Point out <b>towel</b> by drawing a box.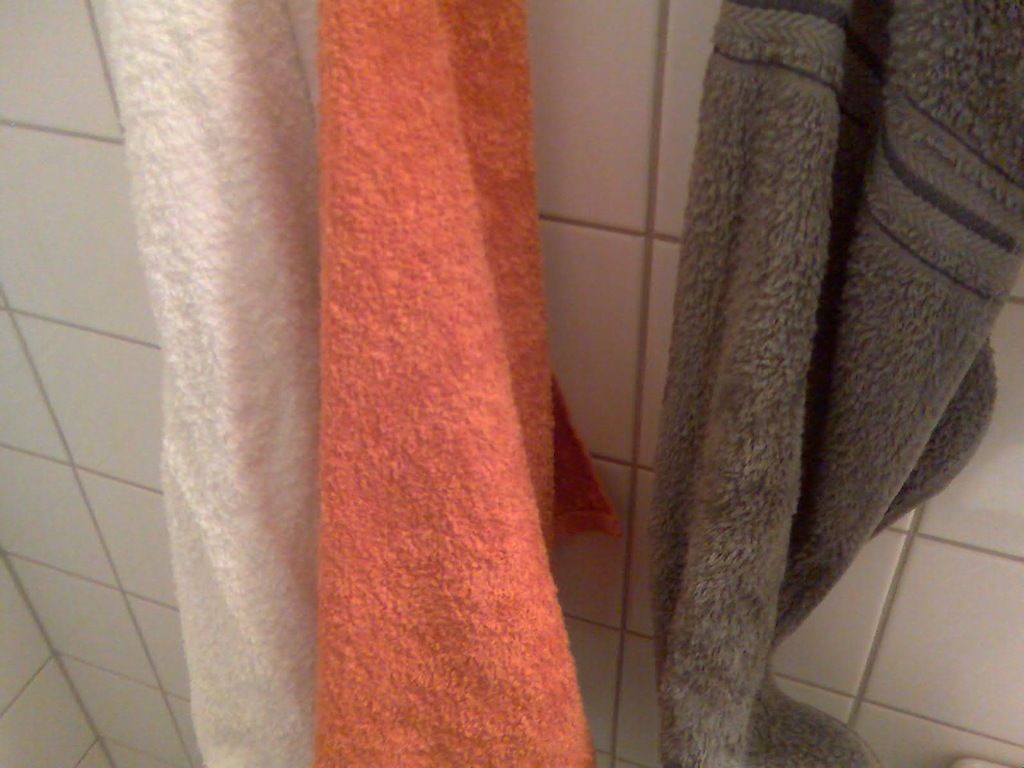
97,0,315,767.
